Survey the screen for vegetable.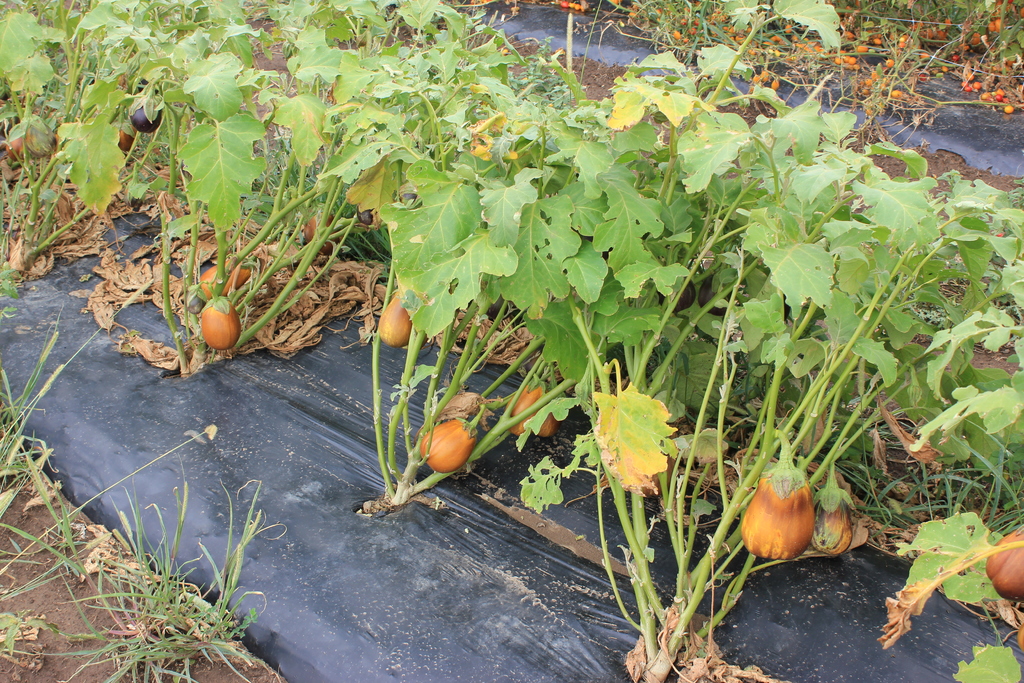
Survey found: bbox=[202, 289, 239, 352].
